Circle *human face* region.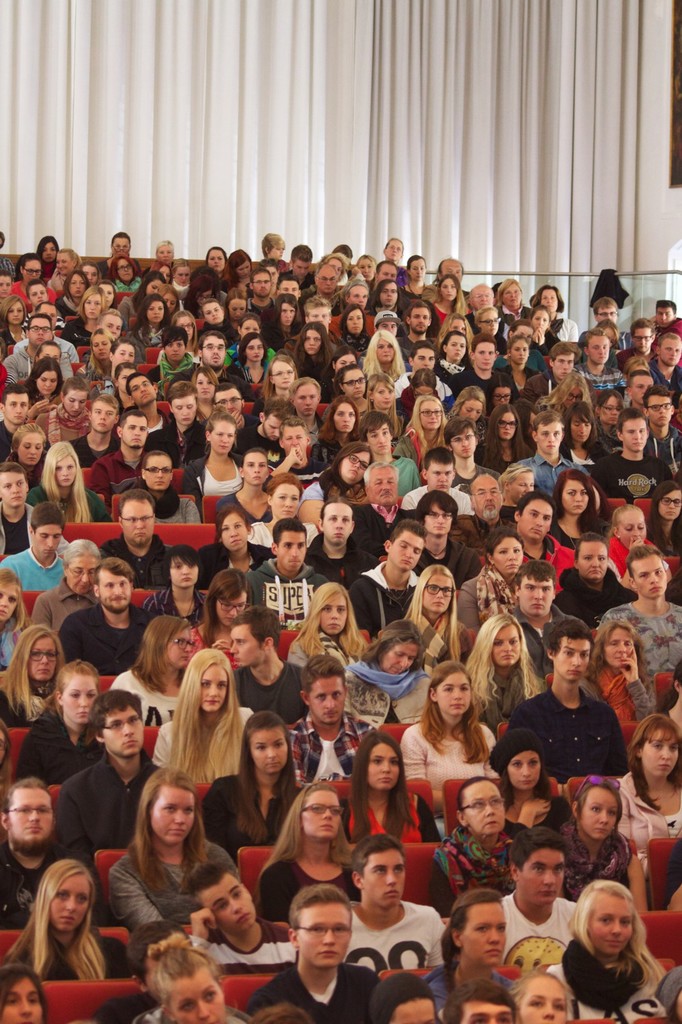
Region: box(307, 677, 346, 723).
